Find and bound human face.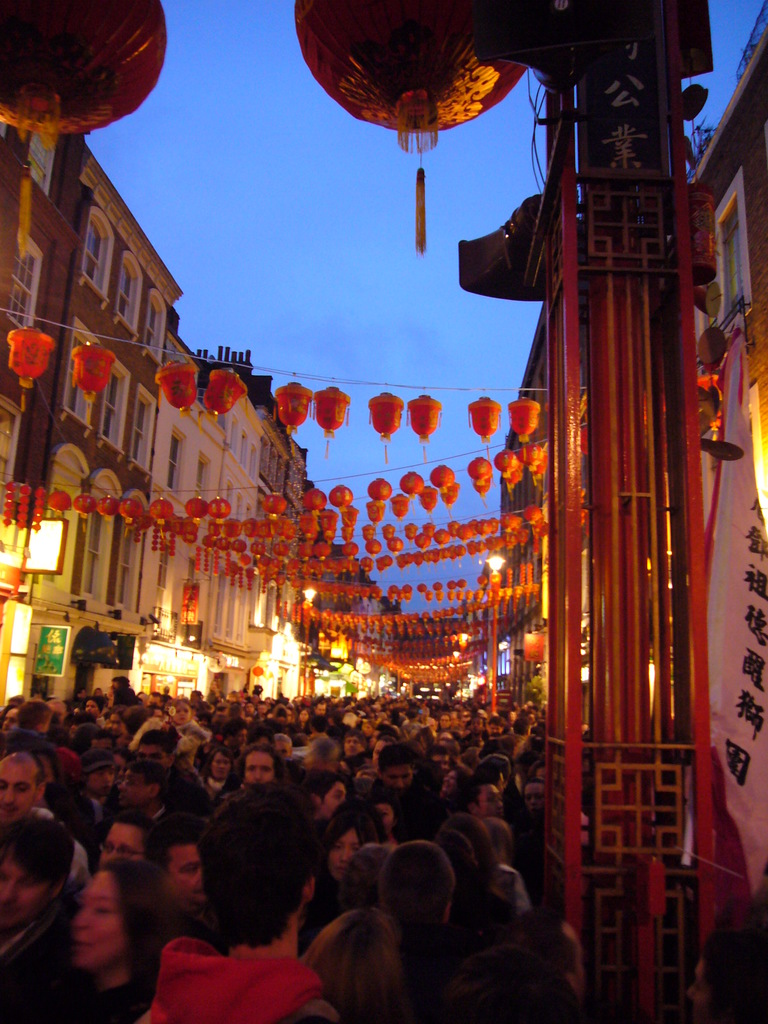
Bound: 99:820:144:863.
